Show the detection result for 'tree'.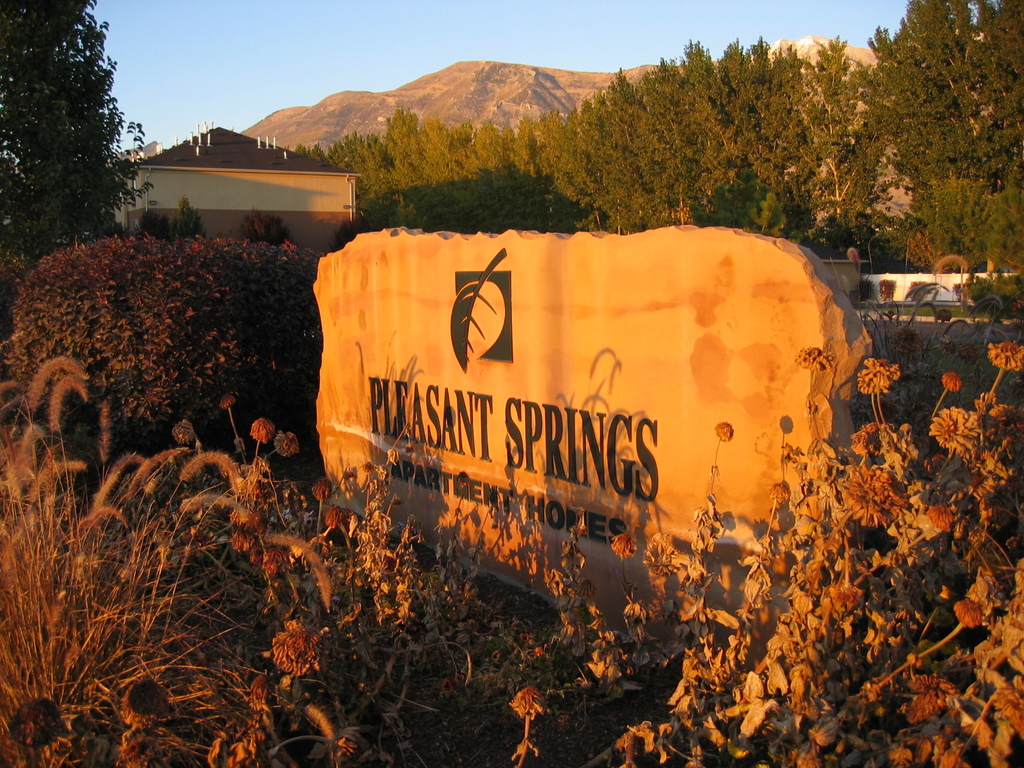
<region>128, 200, 170, 236</region>.
